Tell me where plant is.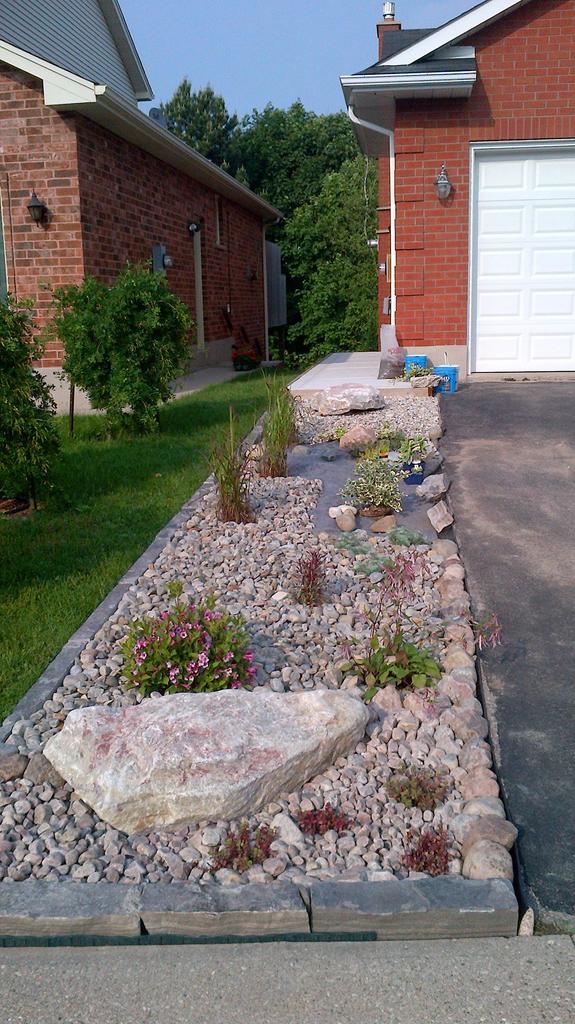
plant is at [293,796,363,837].
